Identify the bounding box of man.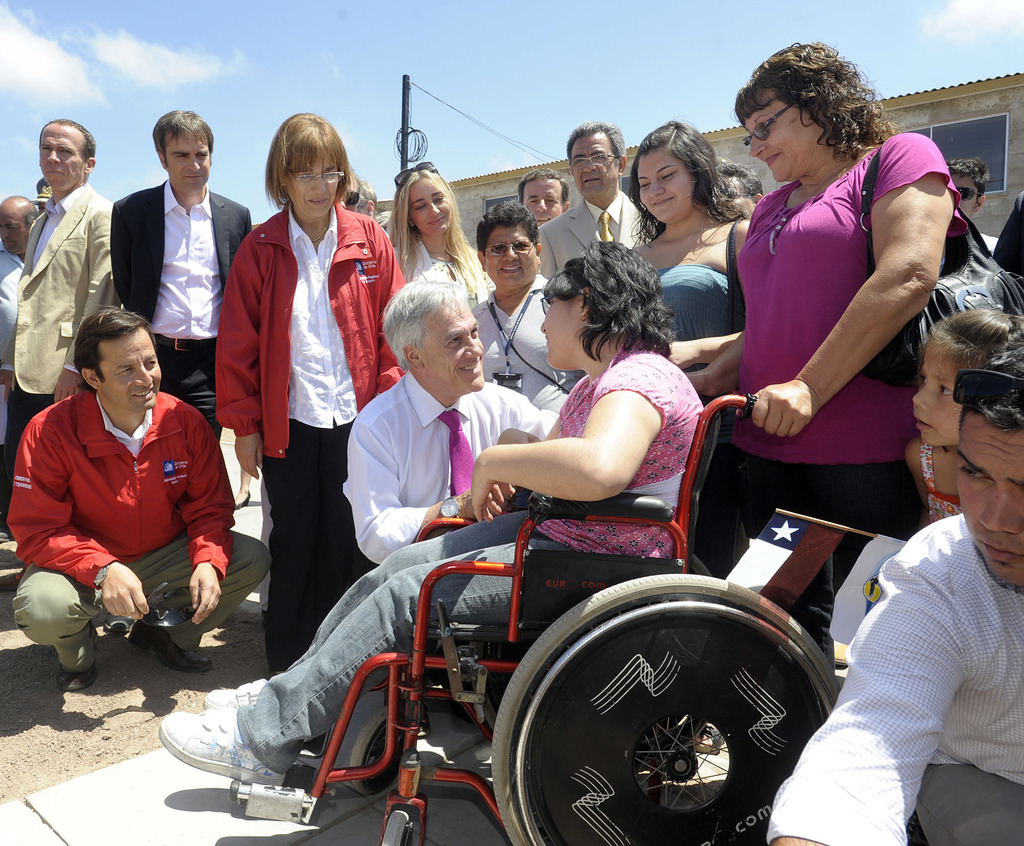
534/117/652/285.
